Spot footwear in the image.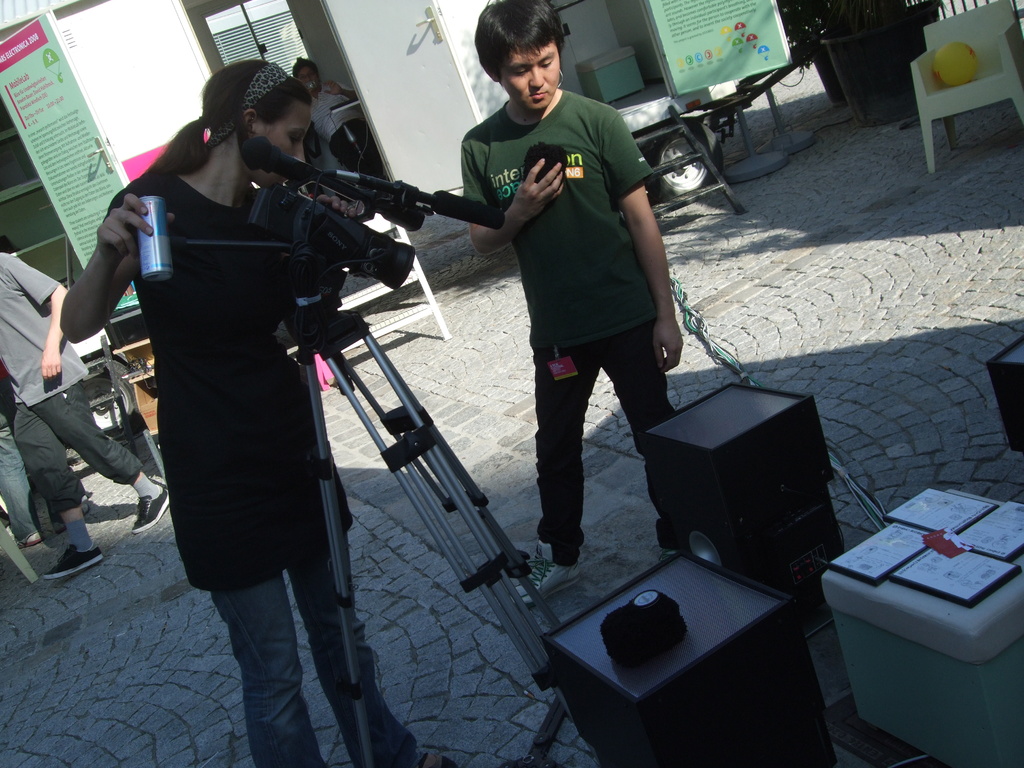
footwear found at (49,502,95,538).
